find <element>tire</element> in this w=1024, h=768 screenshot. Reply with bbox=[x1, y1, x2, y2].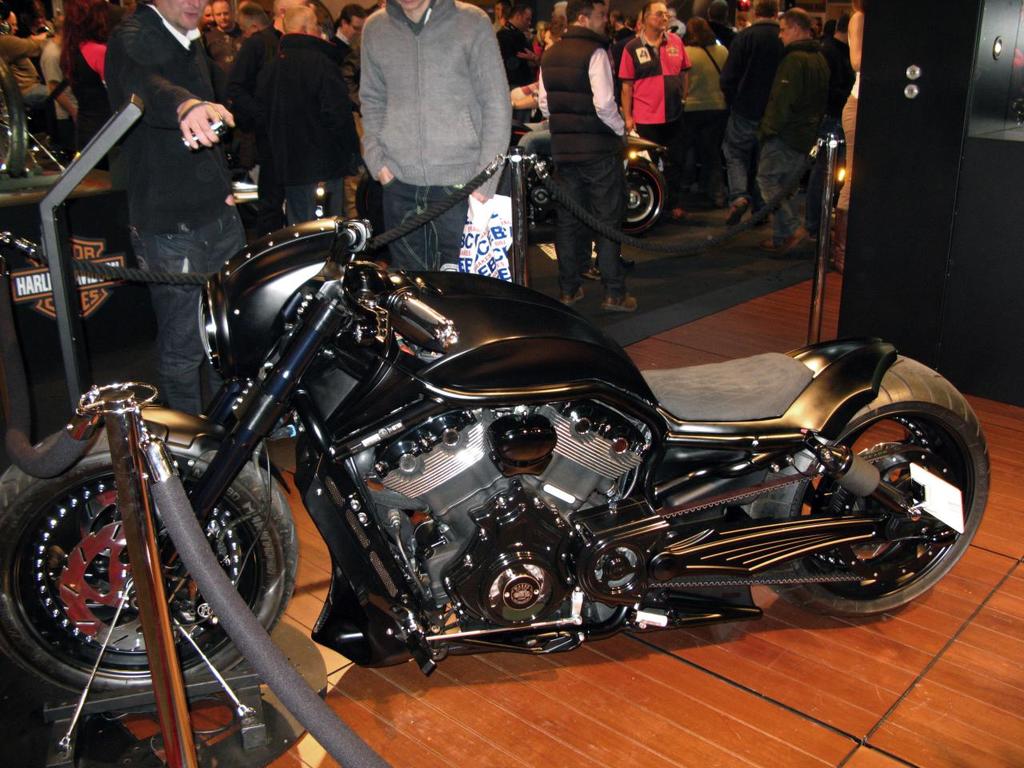
bbox=[763, 354, 990, 618].
